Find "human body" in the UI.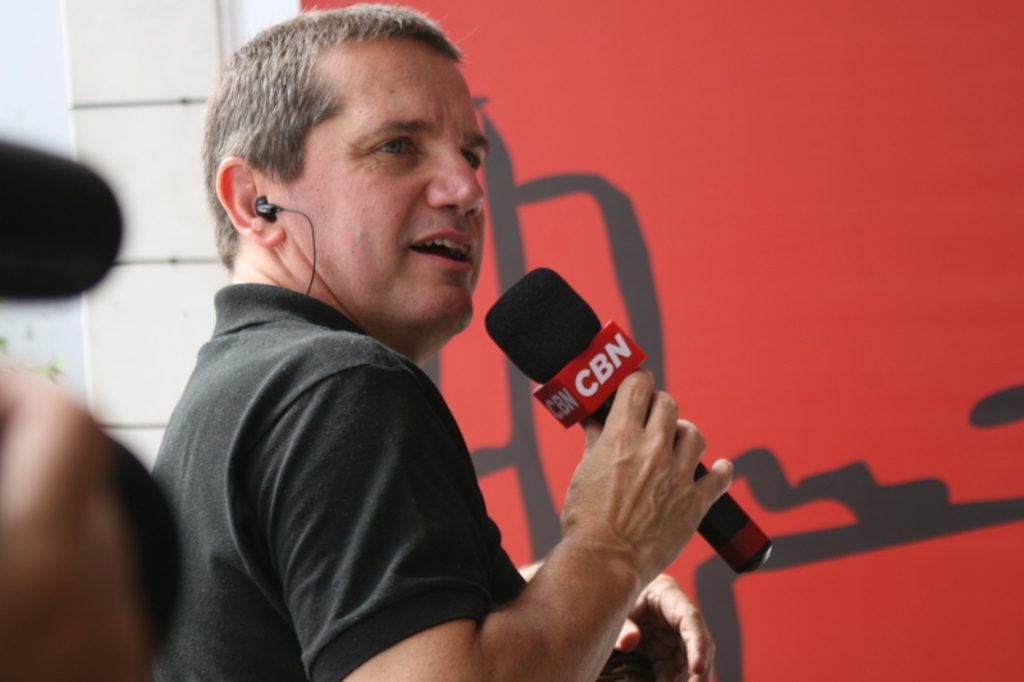
UI element at crop(0, 354, 152, 681).
